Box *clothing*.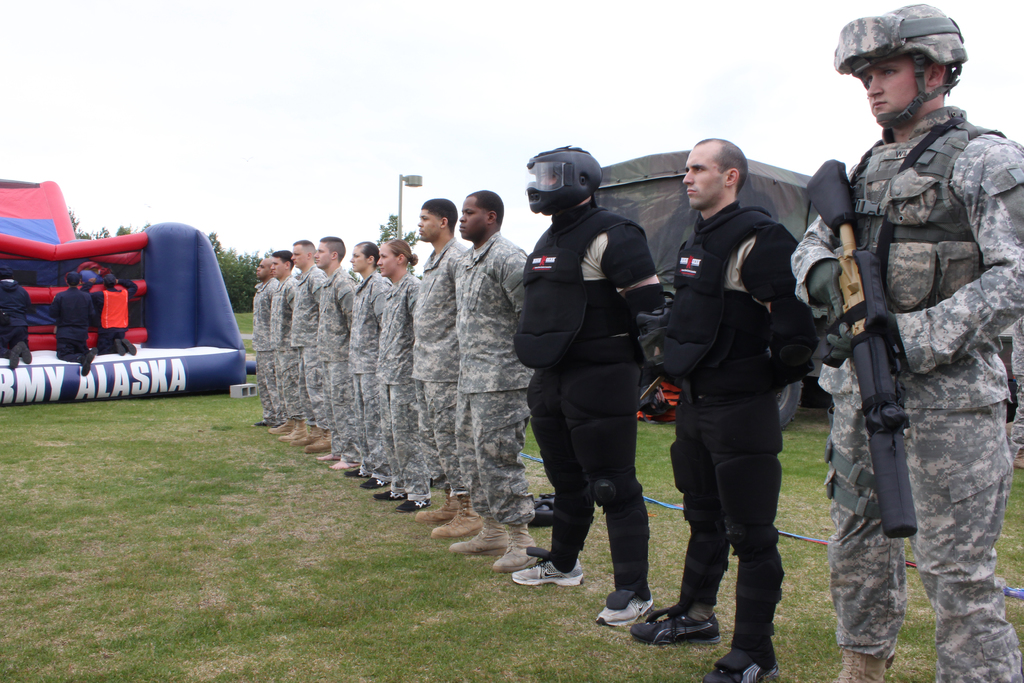
select_region(0, 280, 29, 356).
